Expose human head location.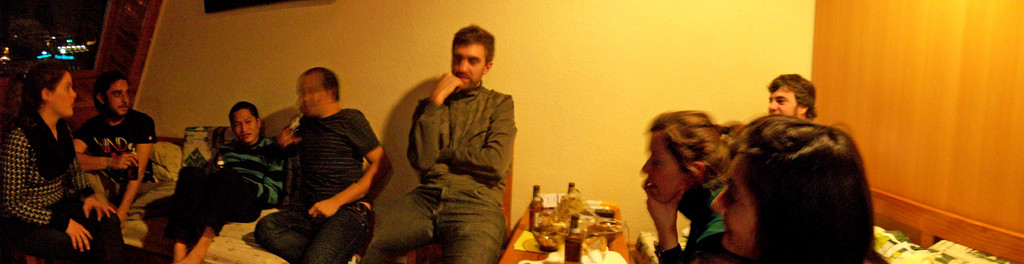
Exposed at [x1=91, y1=65, x2=137, y2=121].
